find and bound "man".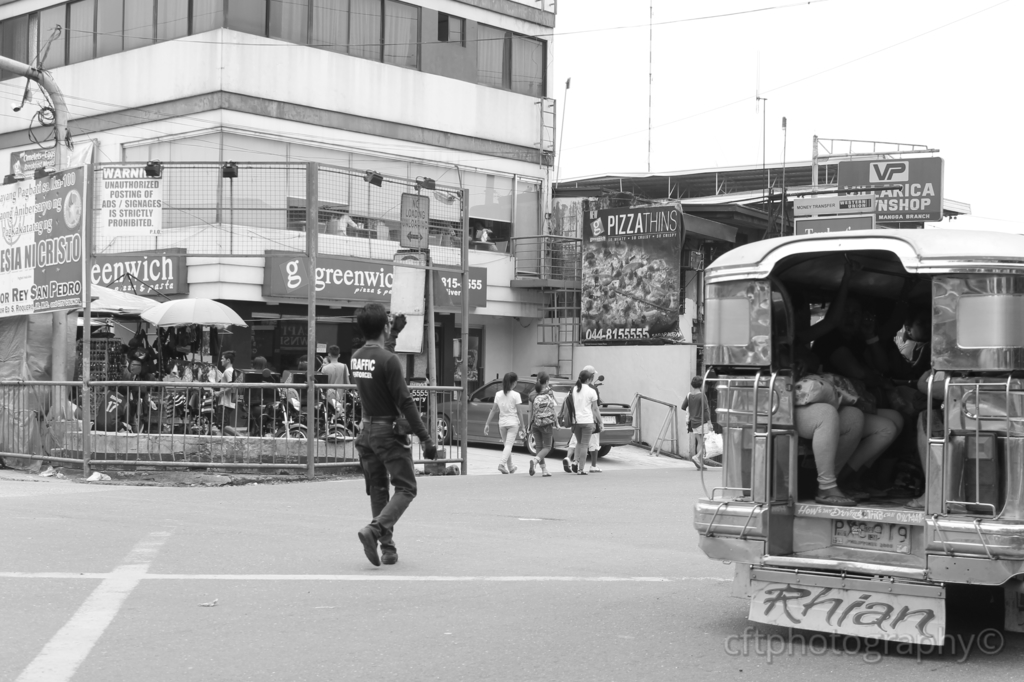
Bound: select_region(334, 313, 430, 569).
